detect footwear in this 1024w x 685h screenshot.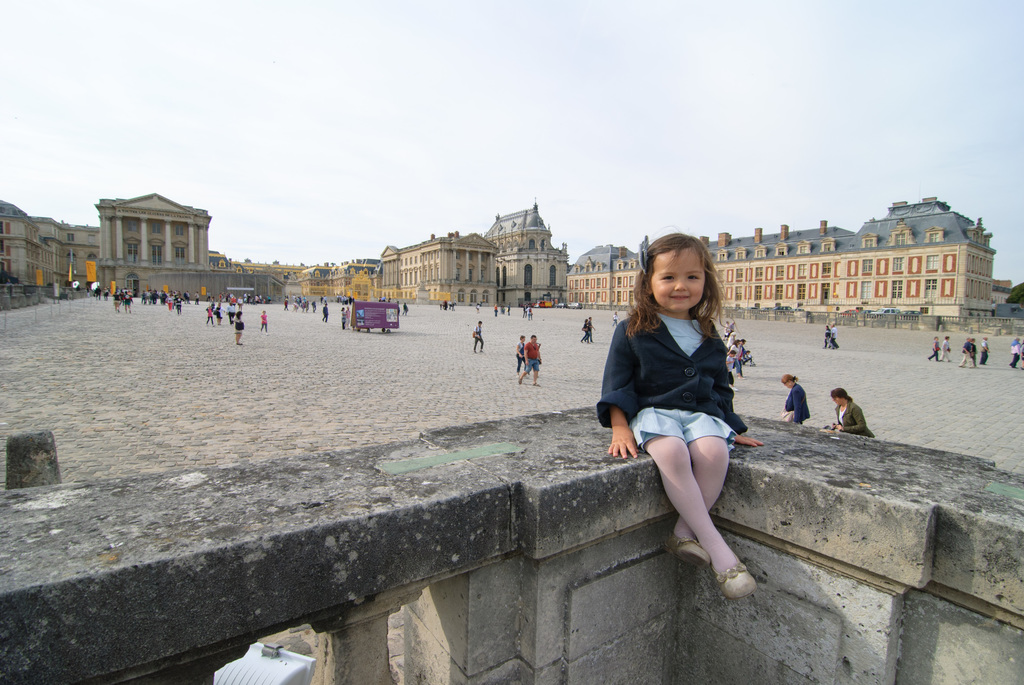
Detection: region(982, 361, 987, 365).
